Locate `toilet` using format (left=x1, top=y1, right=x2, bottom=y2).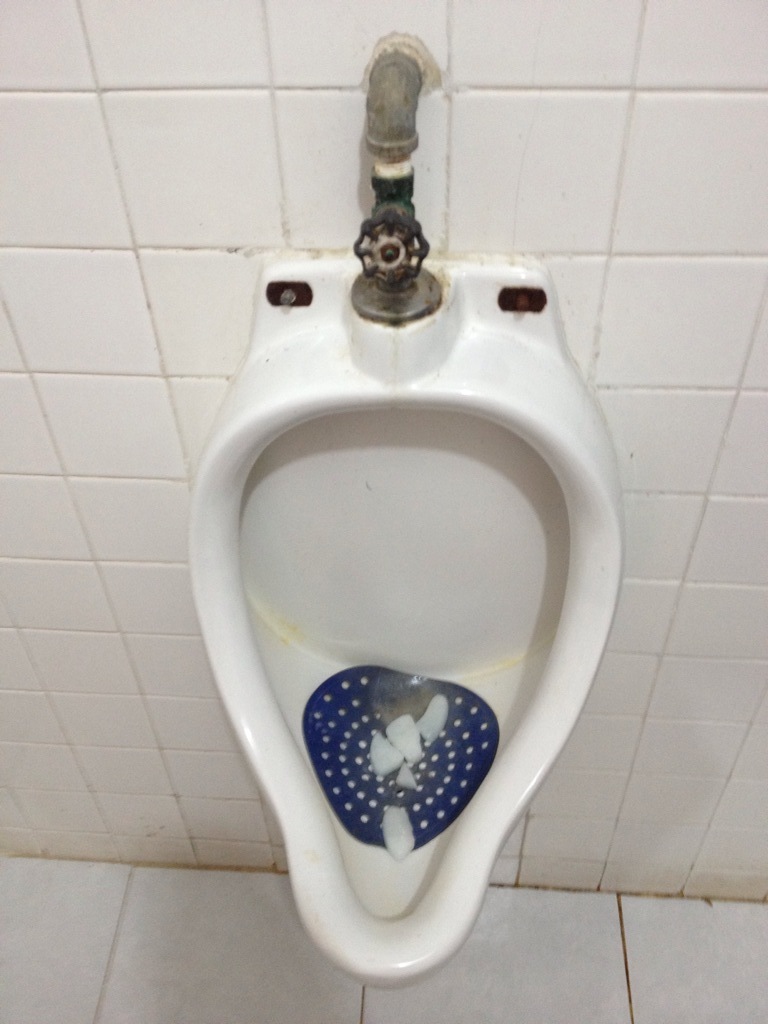
(left=184, top=263, right=652, bottom=1001).
